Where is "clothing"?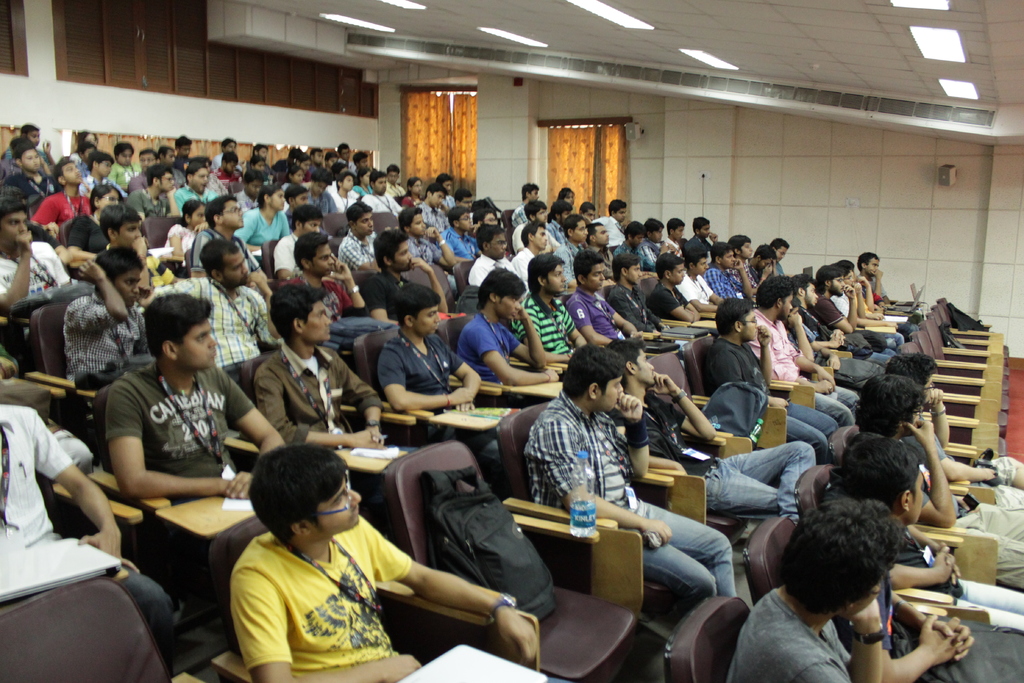
[x1=224, y1=508, x2=417, y2=682].
